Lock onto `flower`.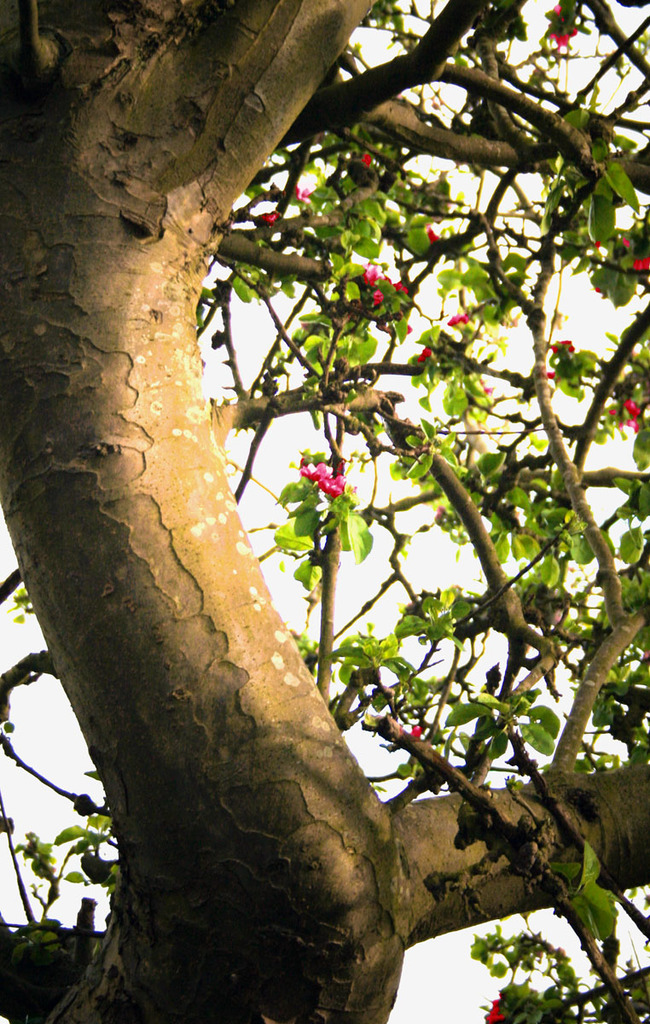
Locked: crop(303, 457, 347, 501).
